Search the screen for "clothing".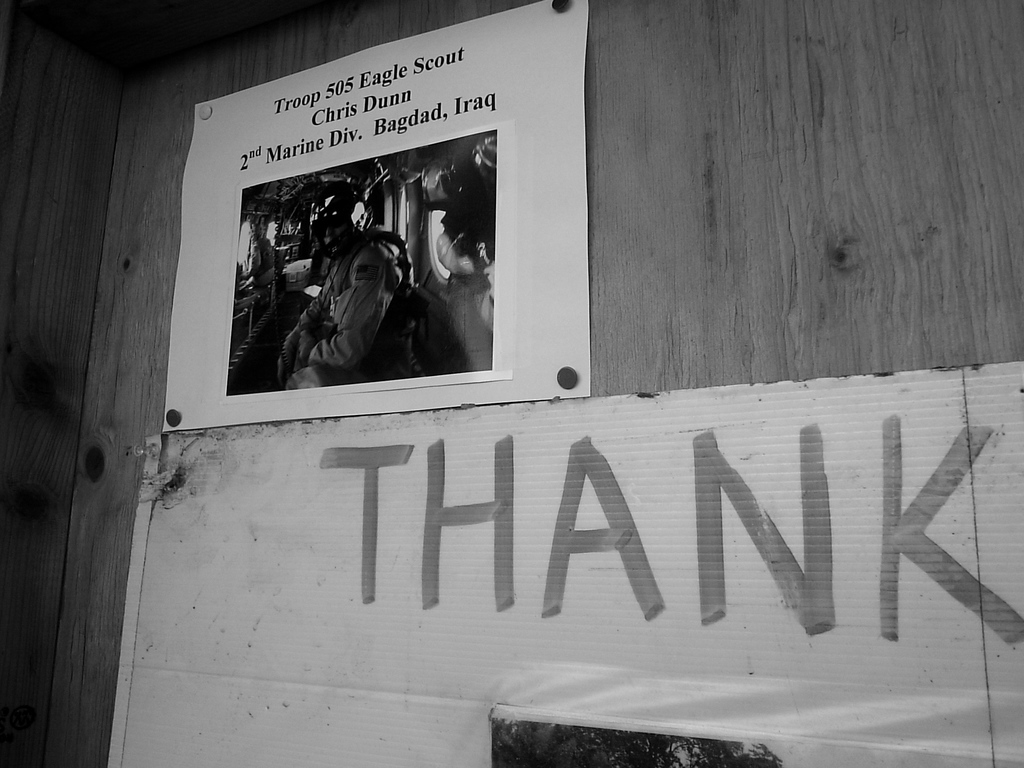
Found at (left=288, top=243, right=415, bottom=396).
